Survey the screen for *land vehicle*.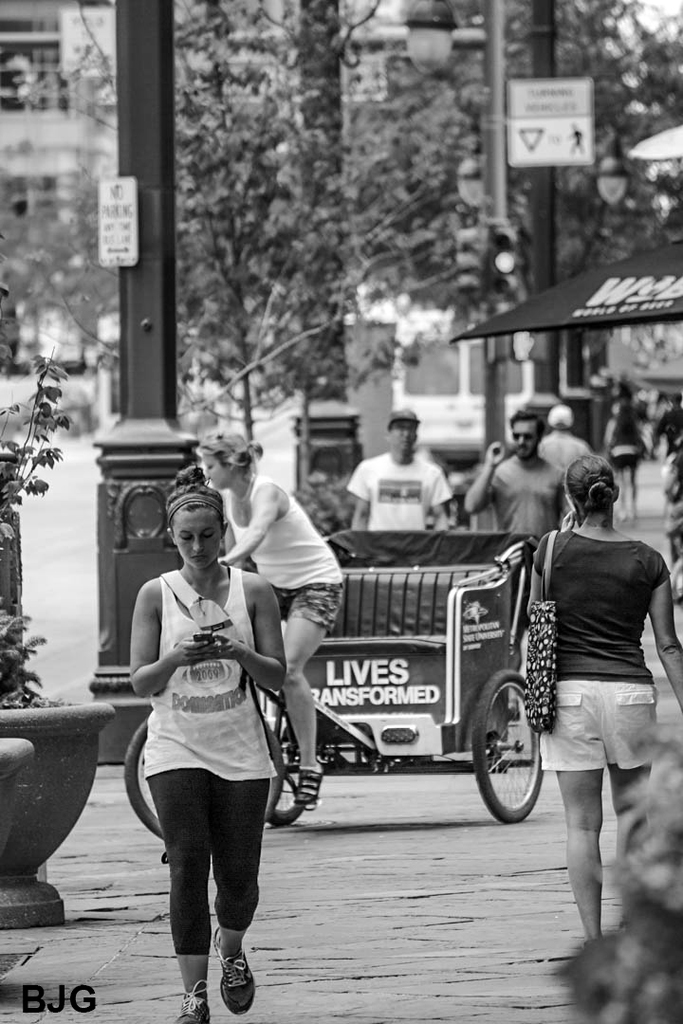
Survey found: 115, 452, 628, 873.
